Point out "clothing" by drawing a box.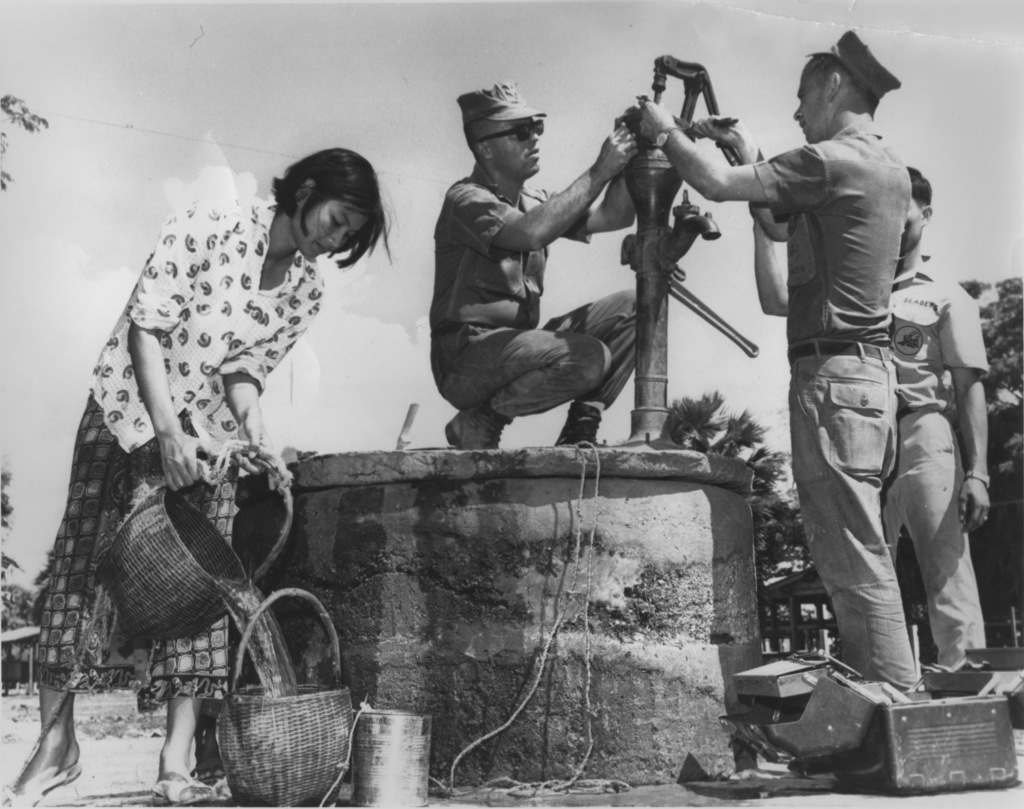
l=865, t=243, r=1023, b=691.
